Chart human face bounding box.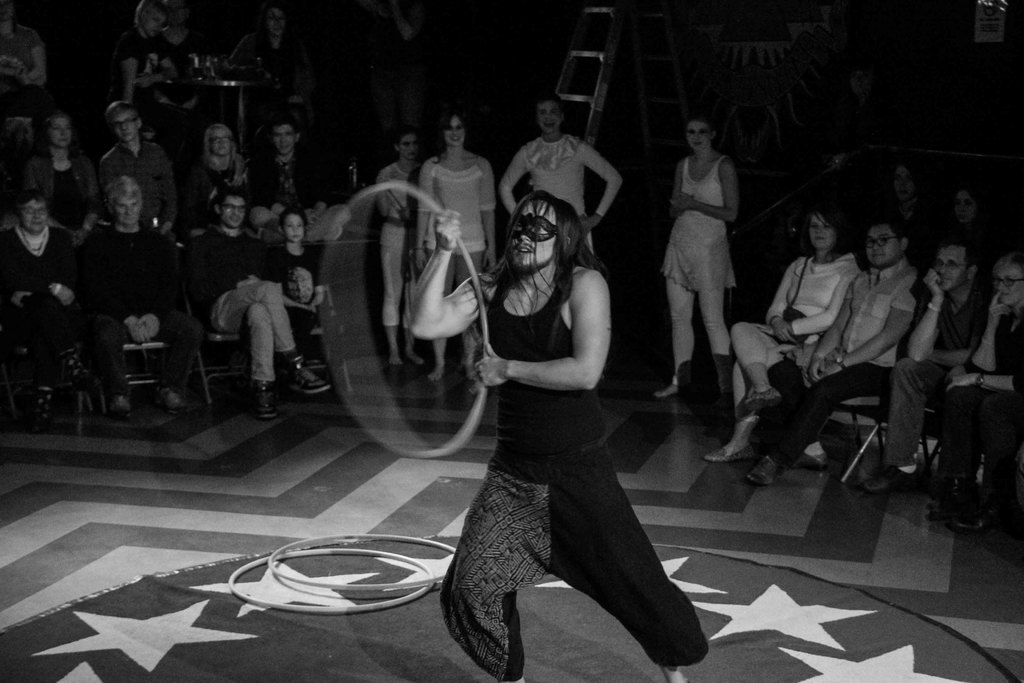
Charted: Rect(143, 15, 164, 40).
